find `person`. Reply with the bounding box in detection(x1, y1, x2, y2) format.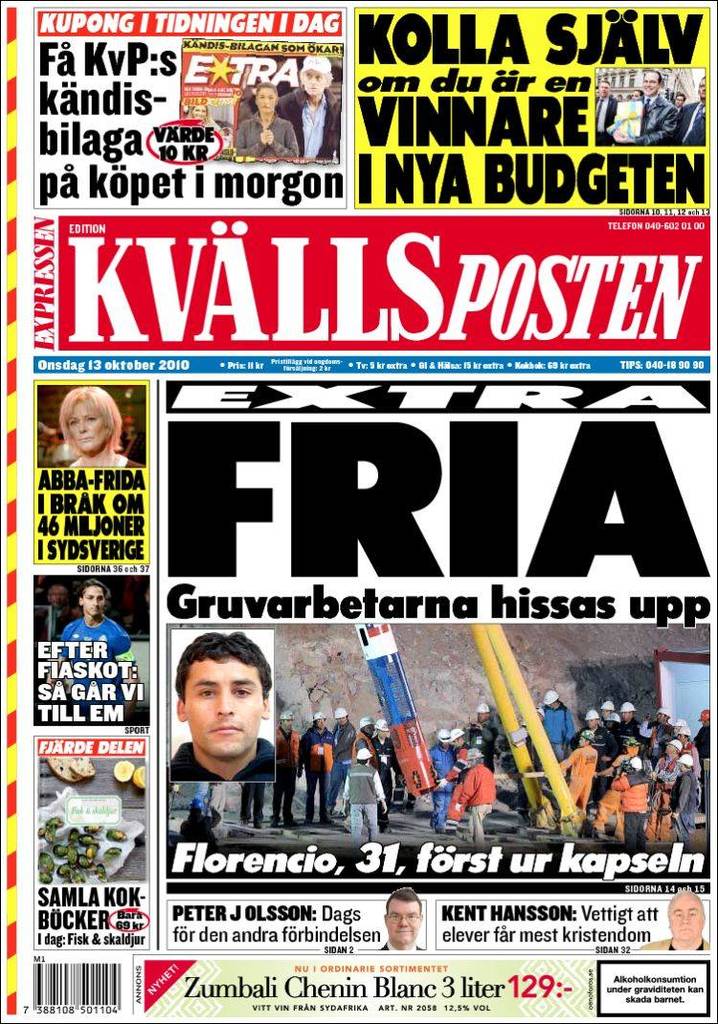
detection(673, 725, 700, 810).
